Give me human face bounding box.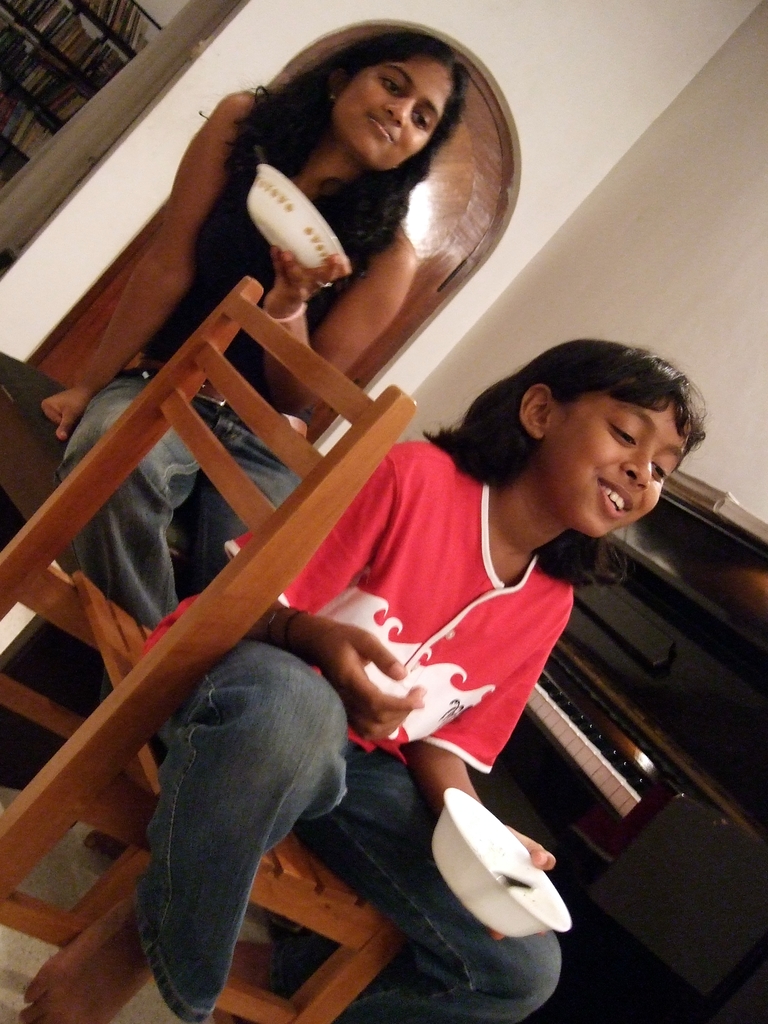
region(539, 397, 696, 536).
